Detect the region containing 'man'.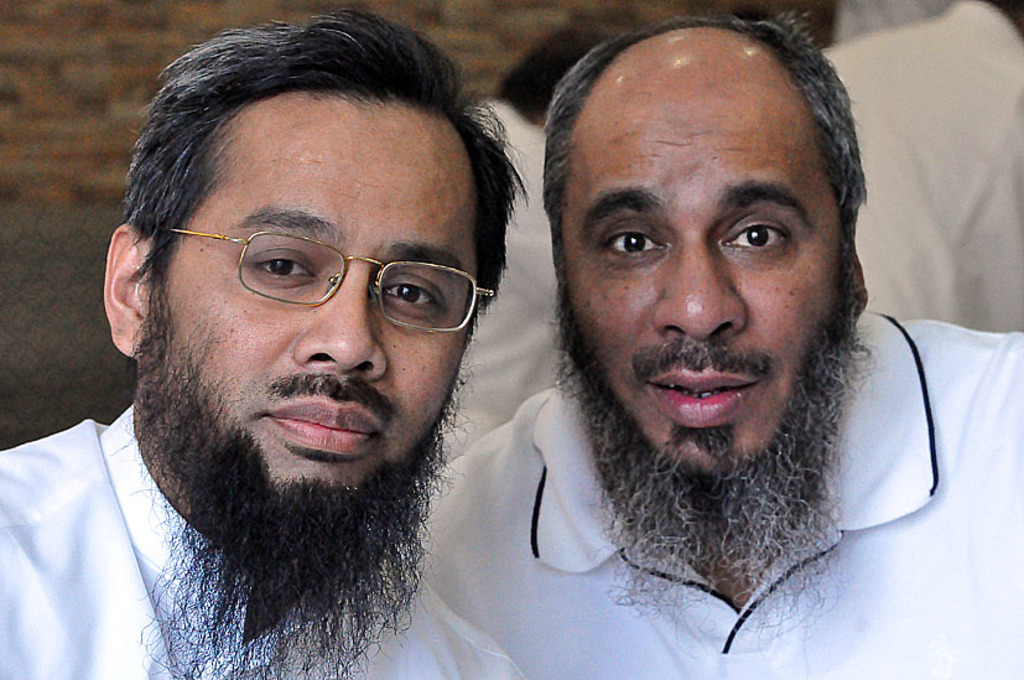
[x1=443, y1=21, x2=627, y2=462].
